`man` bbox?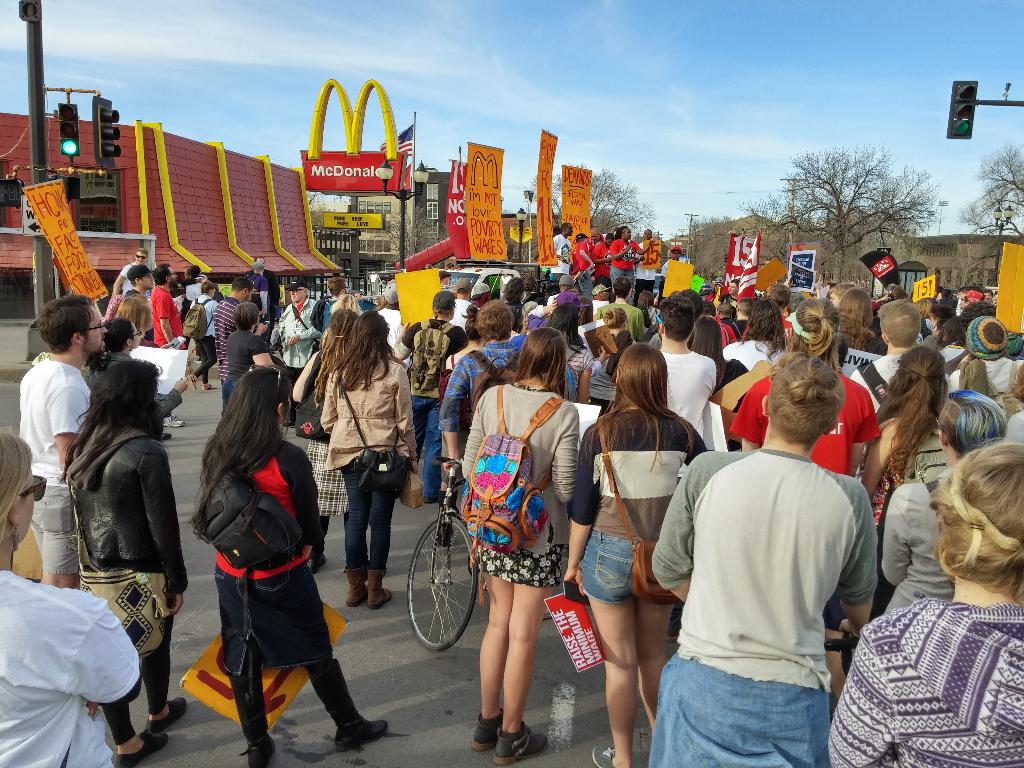
(x1=6, y1=292, x2=96, y2=525)
